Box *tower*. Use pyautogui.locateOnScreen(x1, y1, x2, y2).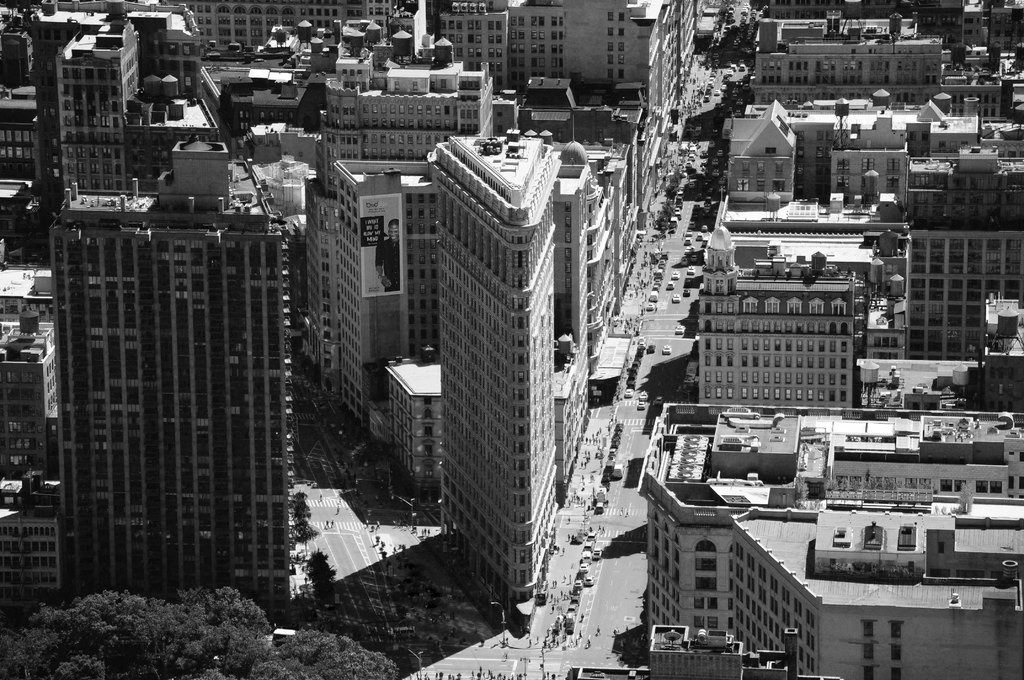
pyautogui.locateOnScreen(17, 5, 176, 210).
